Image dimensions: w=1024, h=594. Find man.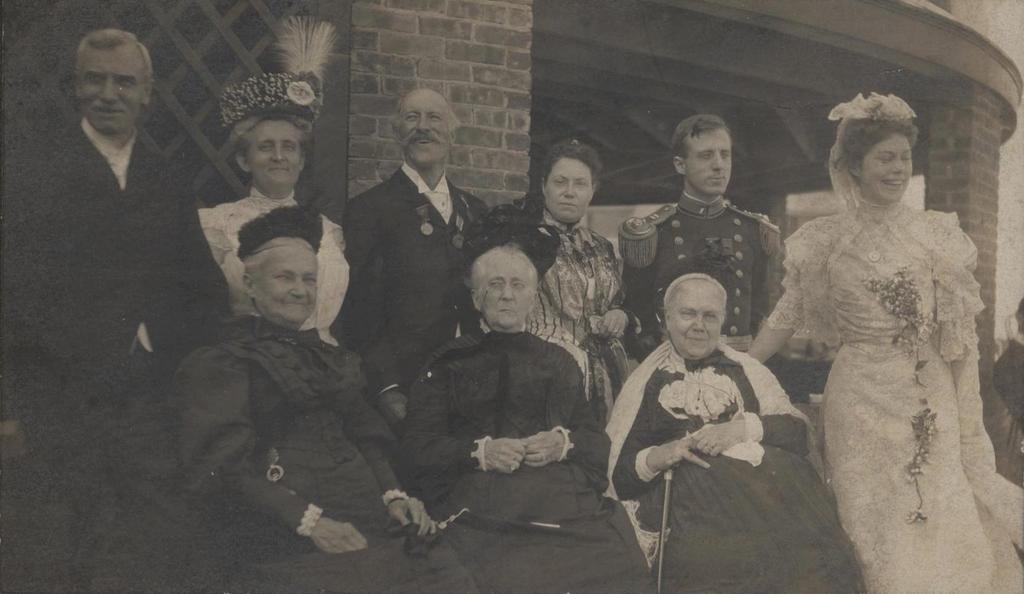
locate(604, 107, 791, 373).
